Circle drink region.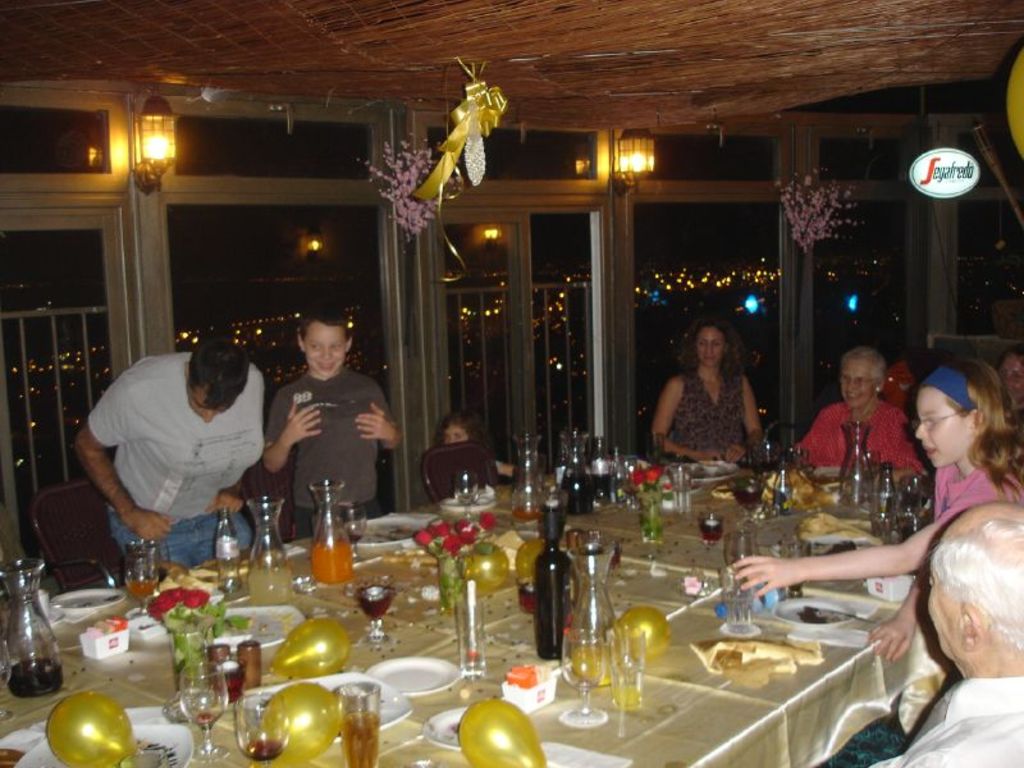
Region: <bbox>563, 475, 599, 511</bbox>.
